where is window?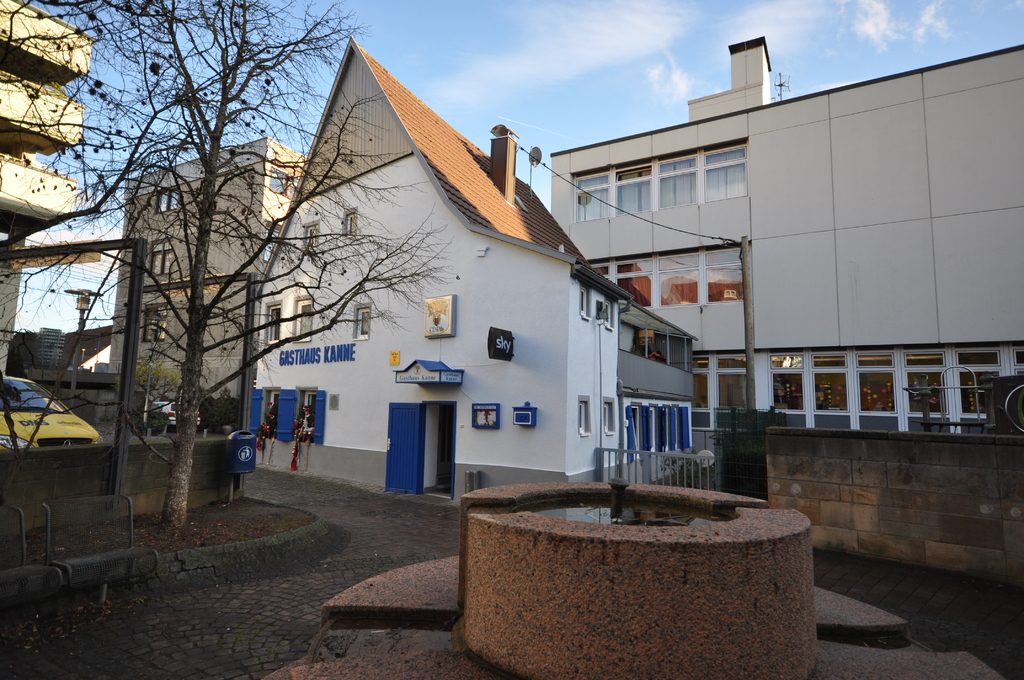
left=602, top=298, right=614, bottom=327.
